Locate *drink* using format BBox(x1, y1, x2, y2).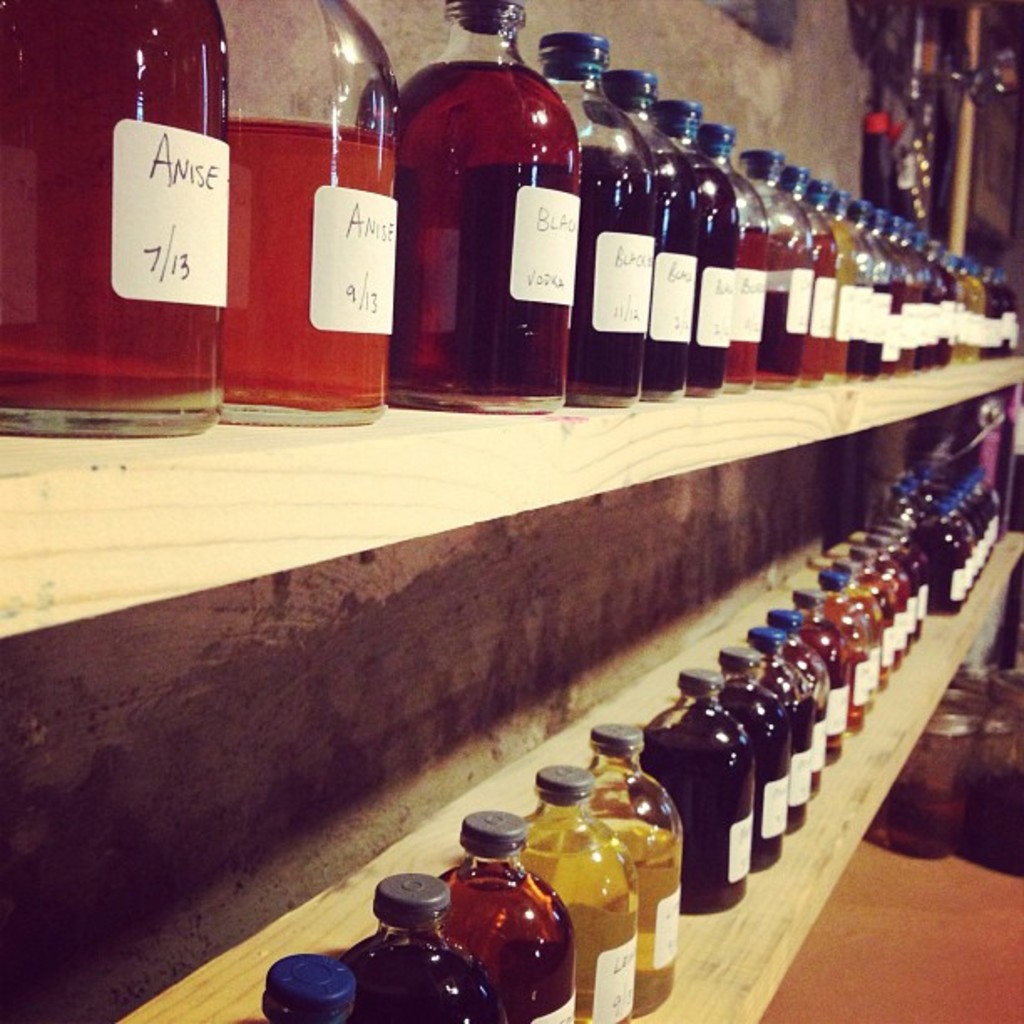
BBox(733, 231, 768, 387).
